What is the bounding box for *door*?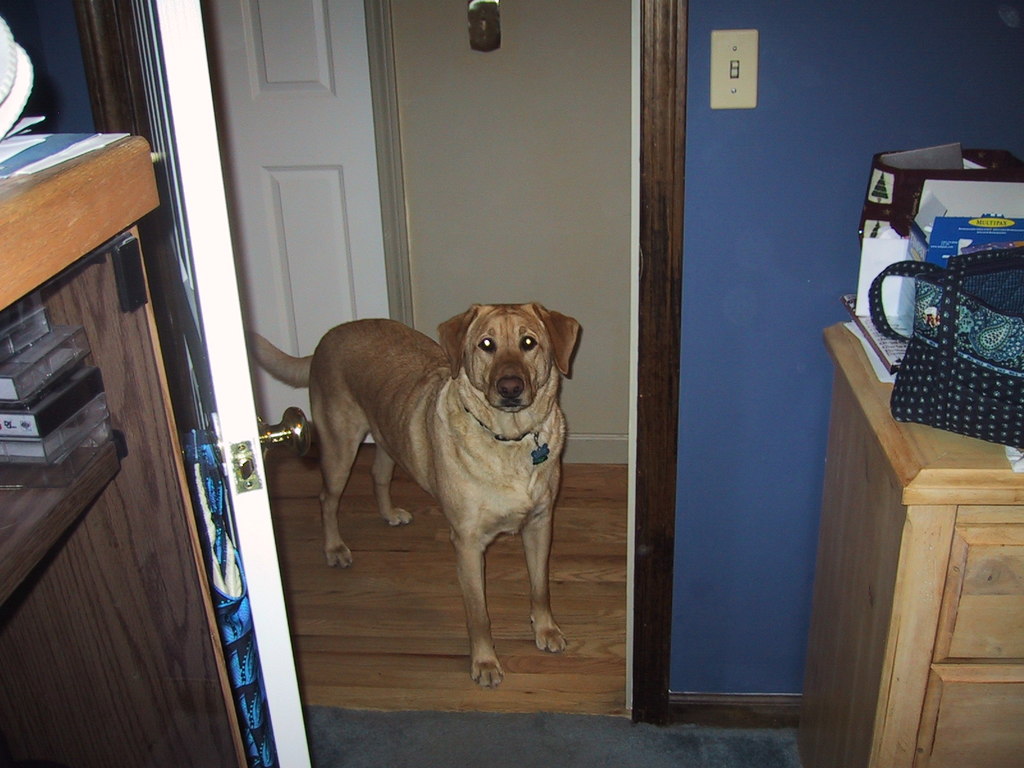
<box>122,0,317,767</box>.
